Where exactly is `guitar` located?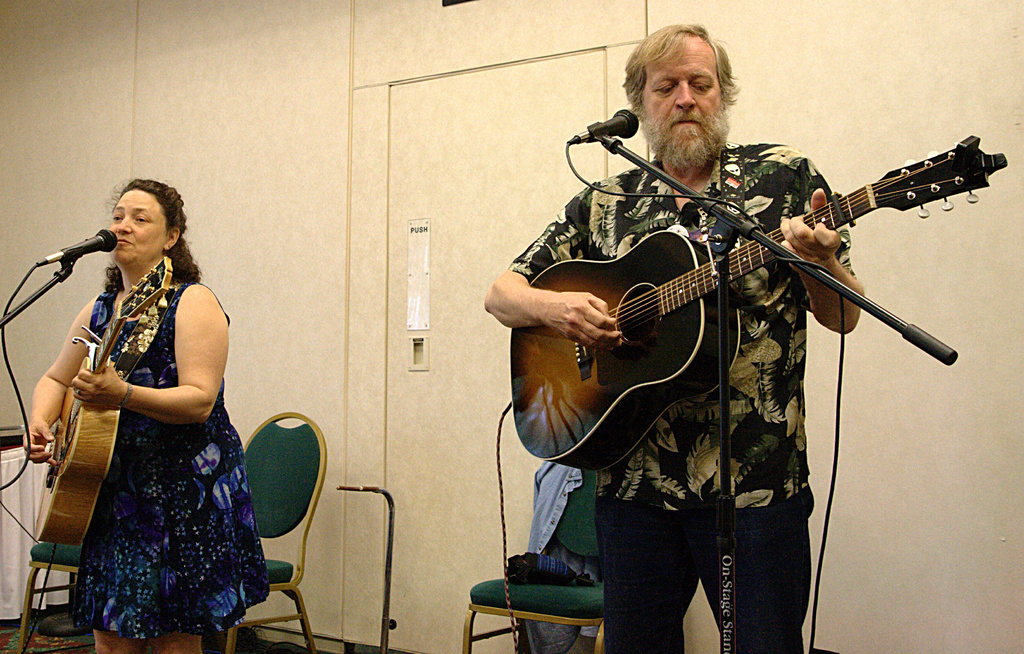
Its bounding box is (left=29, top=259, right=176, bottom=557).
